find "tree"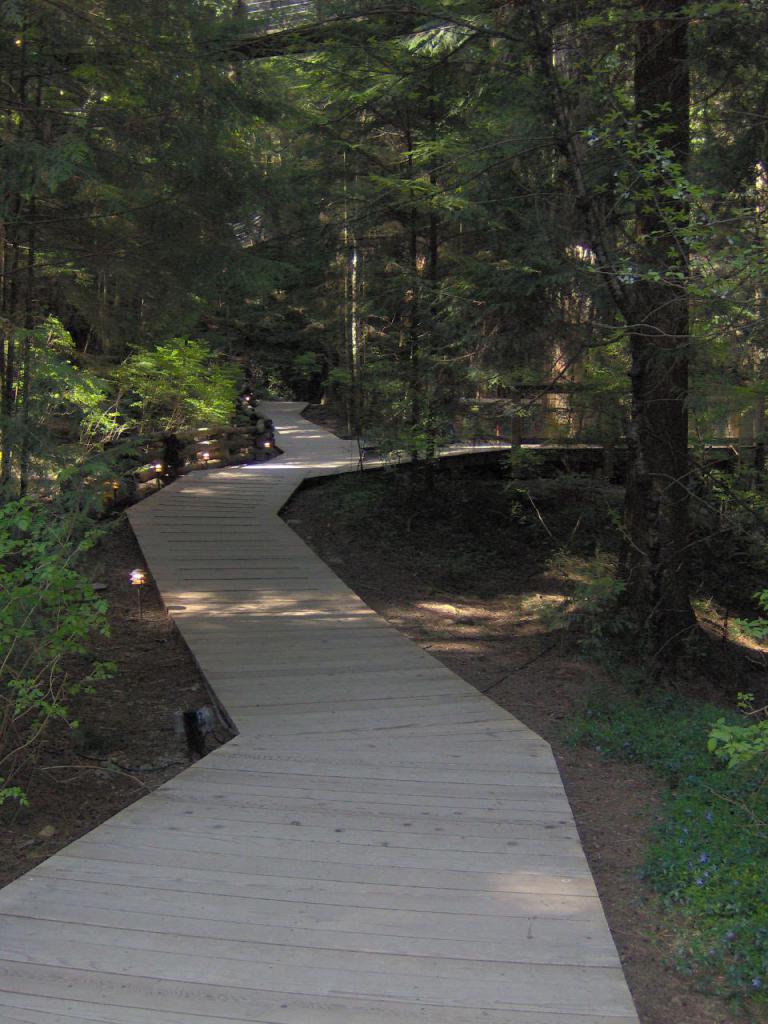
<box>442,0,760,668</box>
